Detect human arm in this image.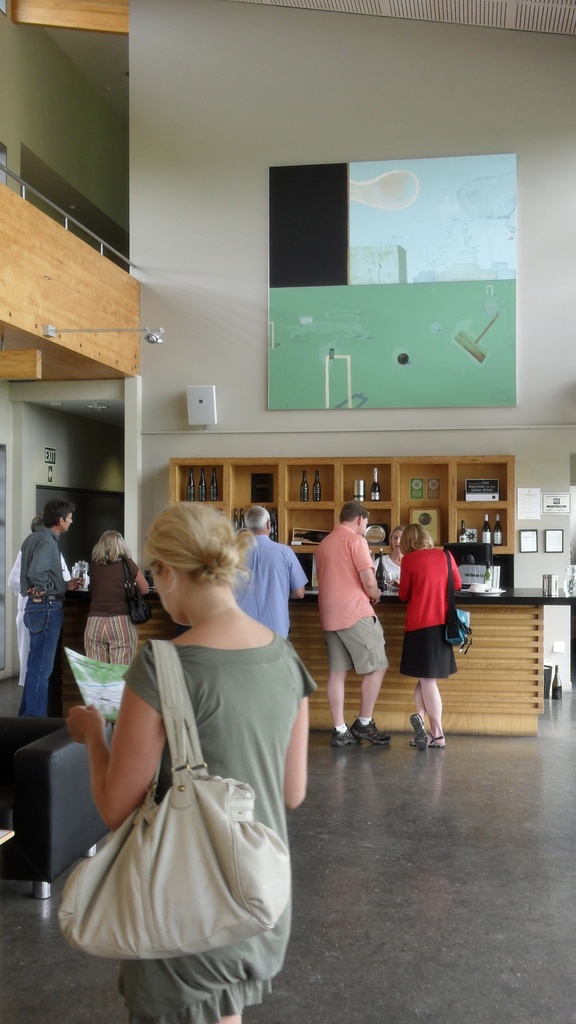
Detection: l=129, t=555, r=148, b=595.
